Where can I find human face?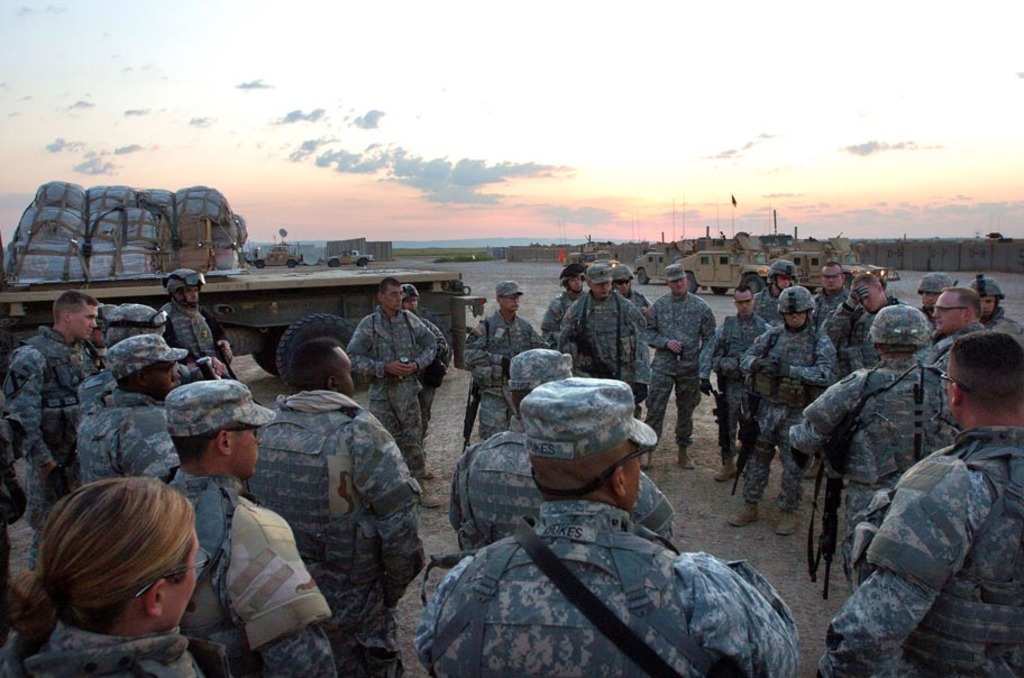
You can find it at 615,276,630,296.
